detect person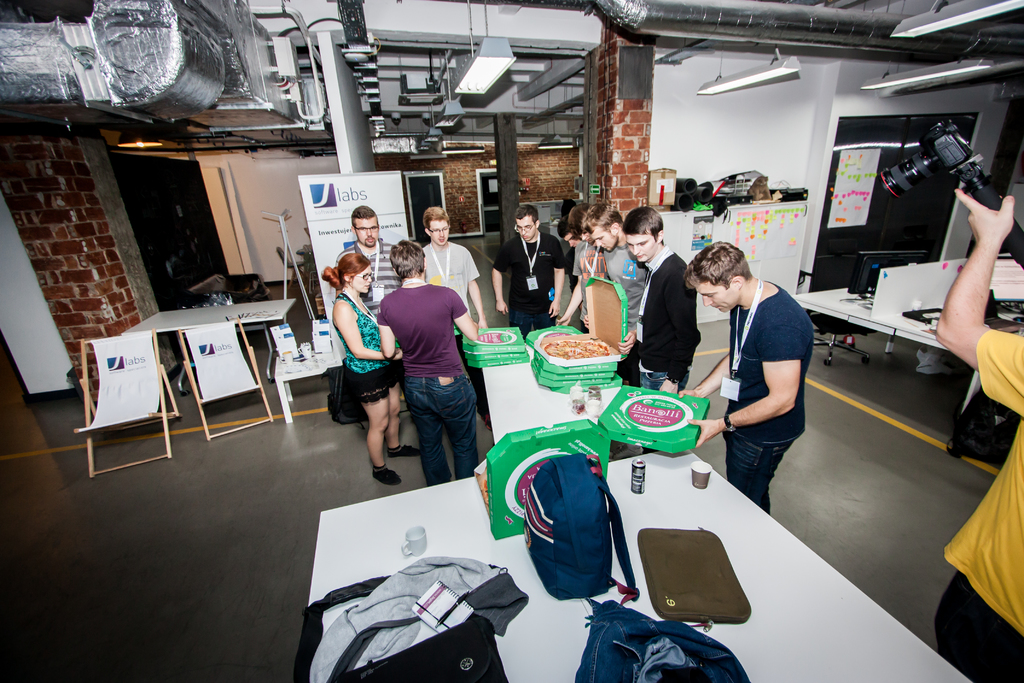
crop(492, 202, 575, 336)
